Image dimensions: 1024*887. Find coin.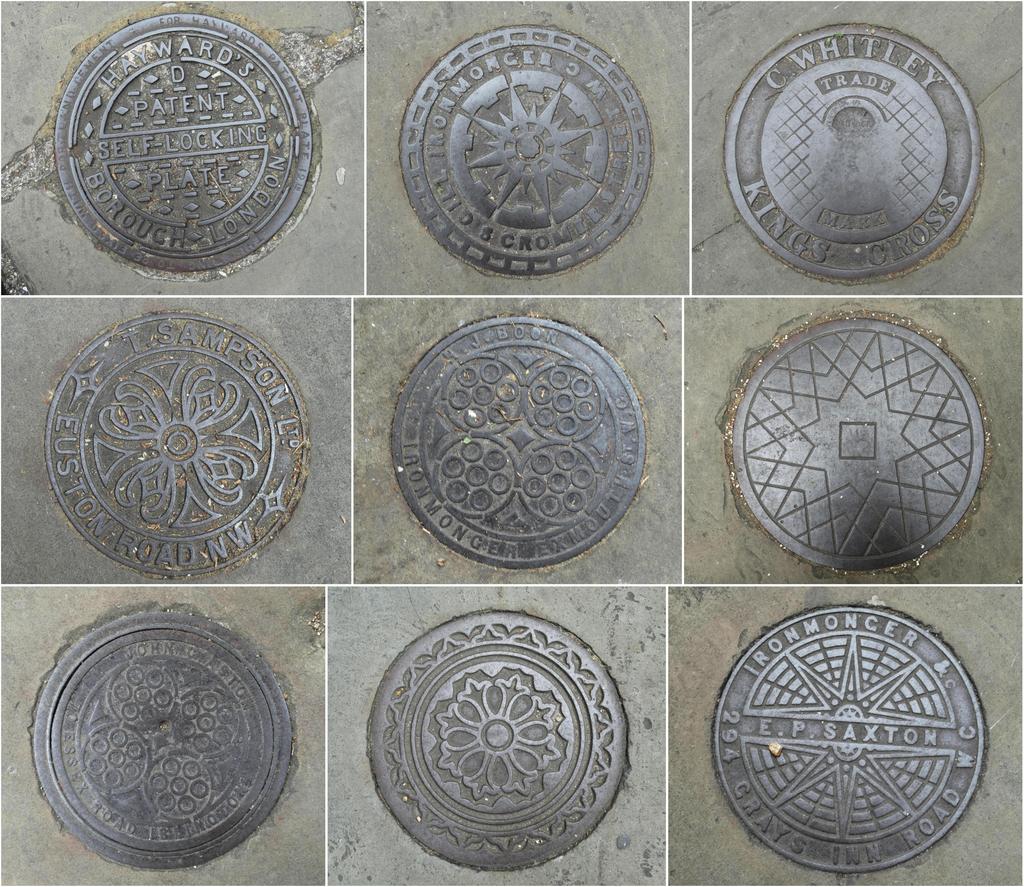
(729,316,988,570).
